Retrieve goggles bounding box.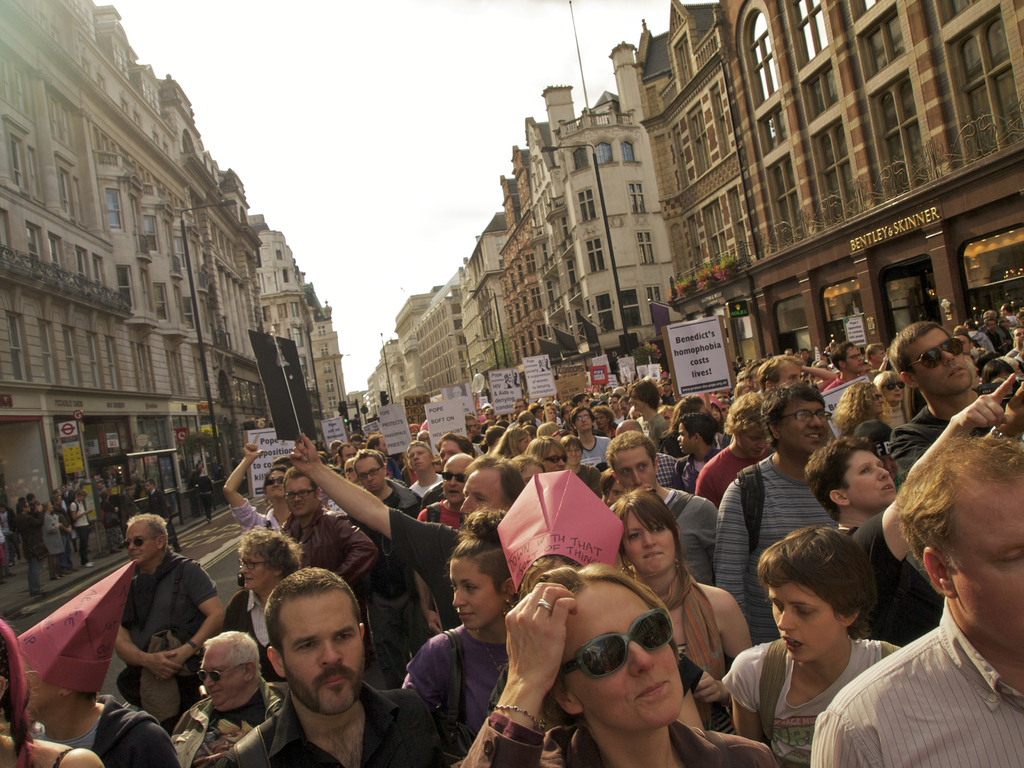
Bounding box: (557,605,677,678).
